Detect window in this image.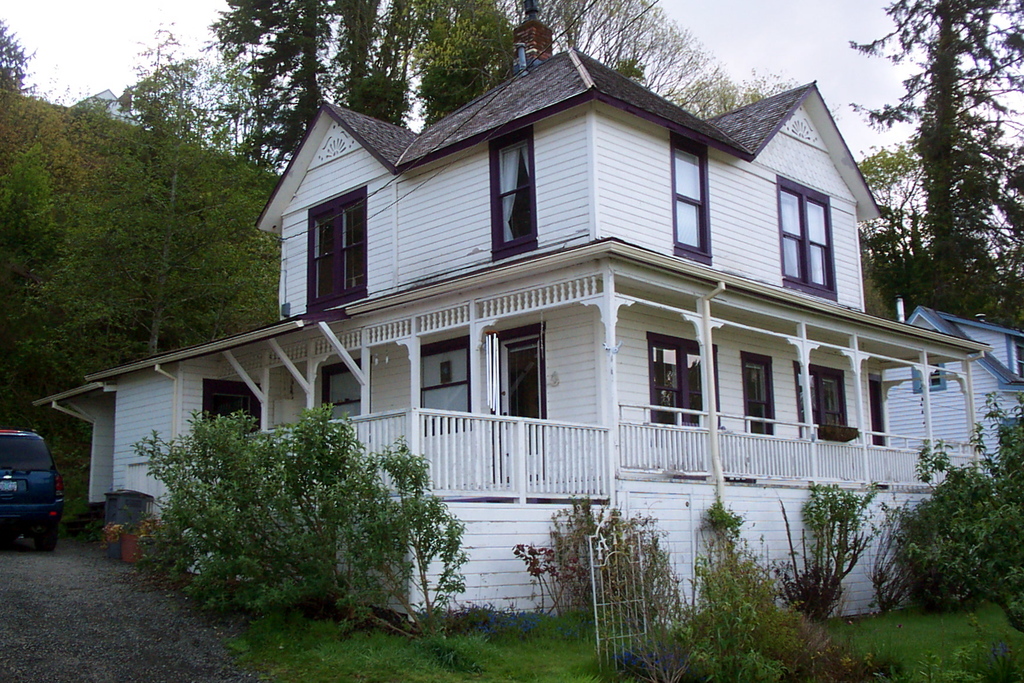
Detection: [left=799, top=362, right=851, bottom=446].
